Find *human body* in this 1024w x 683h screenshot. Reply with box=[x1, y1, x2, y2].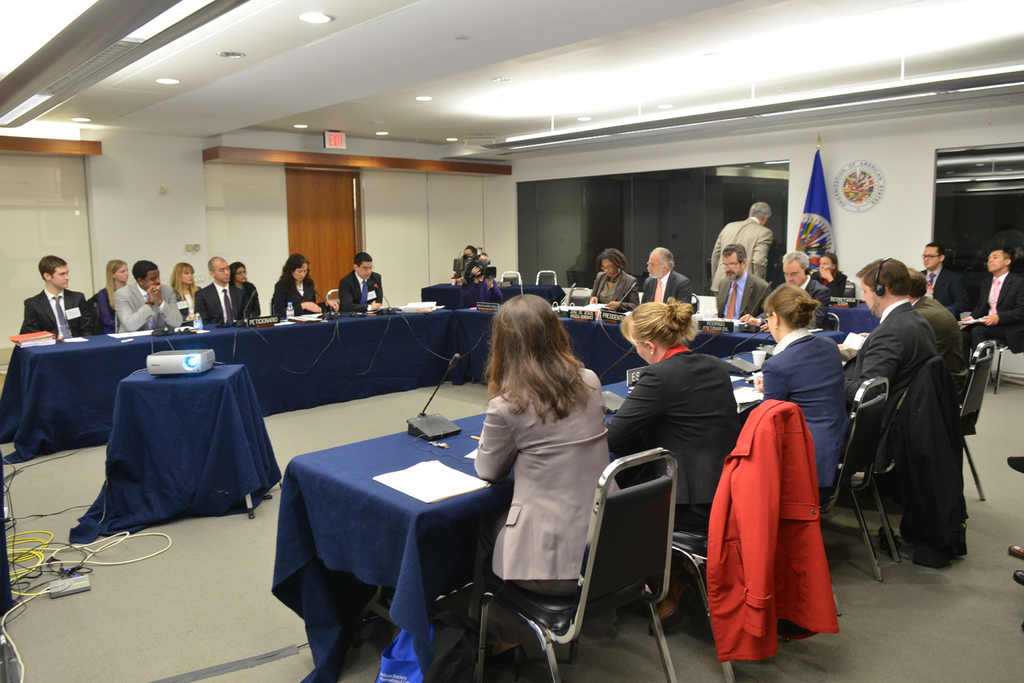
box=[712, 254, 765, 335].
